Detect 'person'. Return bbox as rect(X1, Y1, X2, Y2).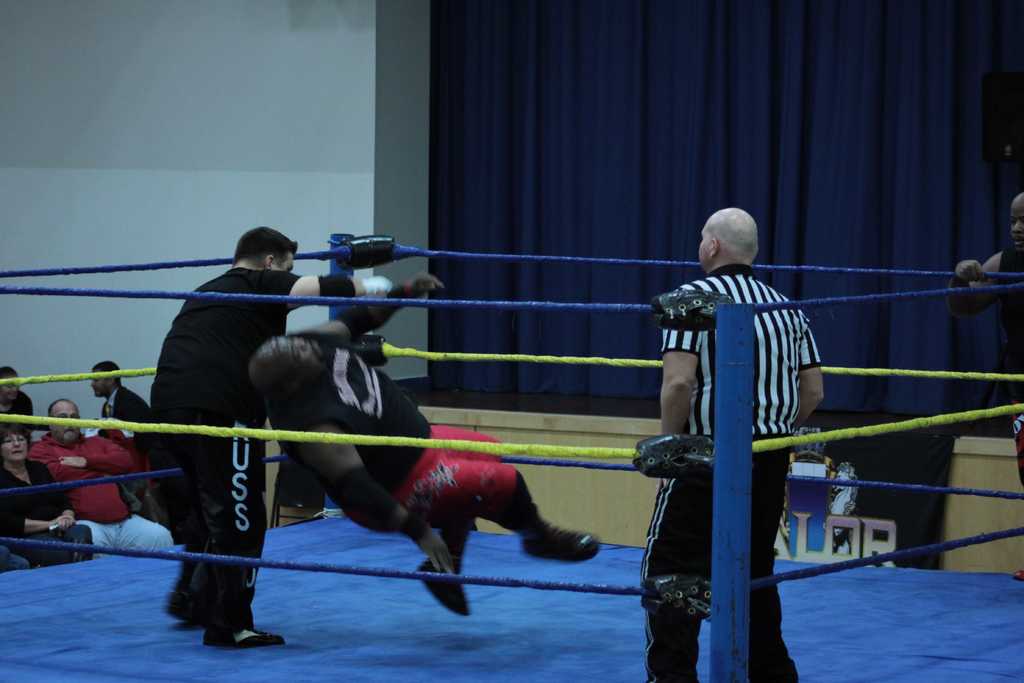
rect(636, 204, 824, 682).
